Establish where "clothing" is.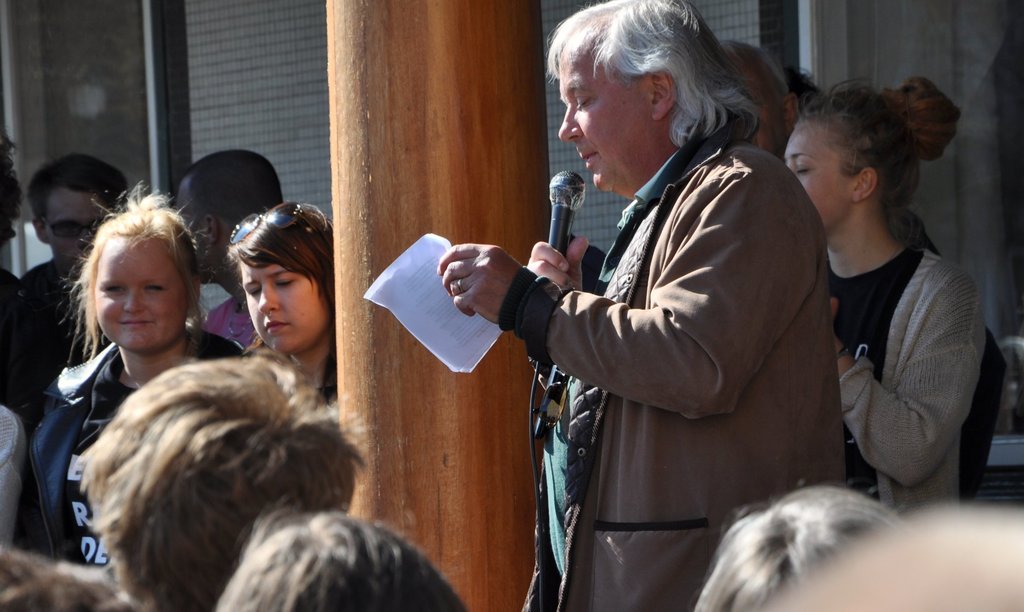
Established at [477, 56, 852, 606].
